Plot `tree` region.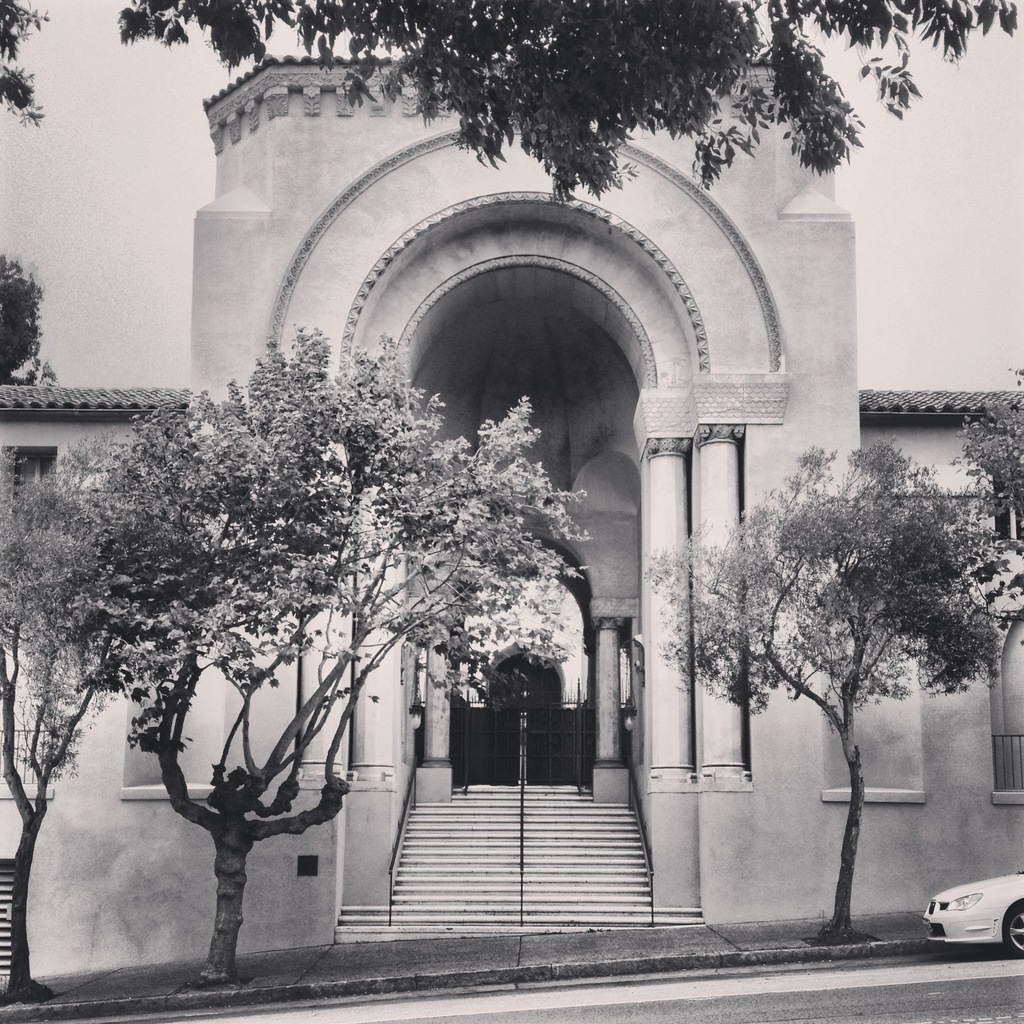
Plotted at <bbox>0, 0, 1019, 204</bbox>.
